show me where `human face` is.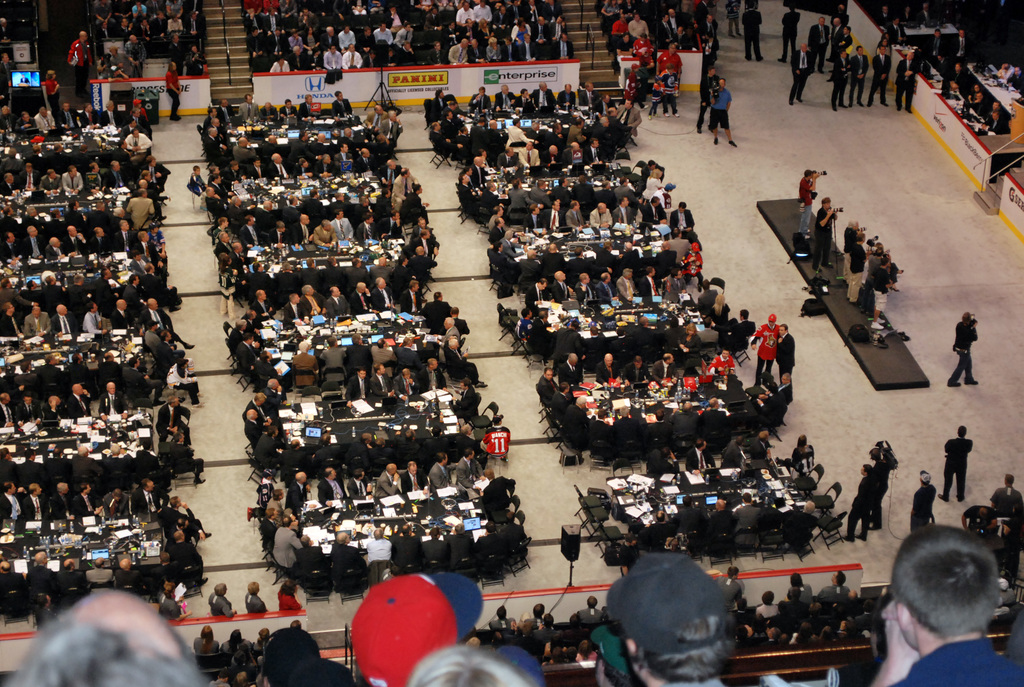
`human face` is at [left=241, top=141, right=250, bottom=147].
